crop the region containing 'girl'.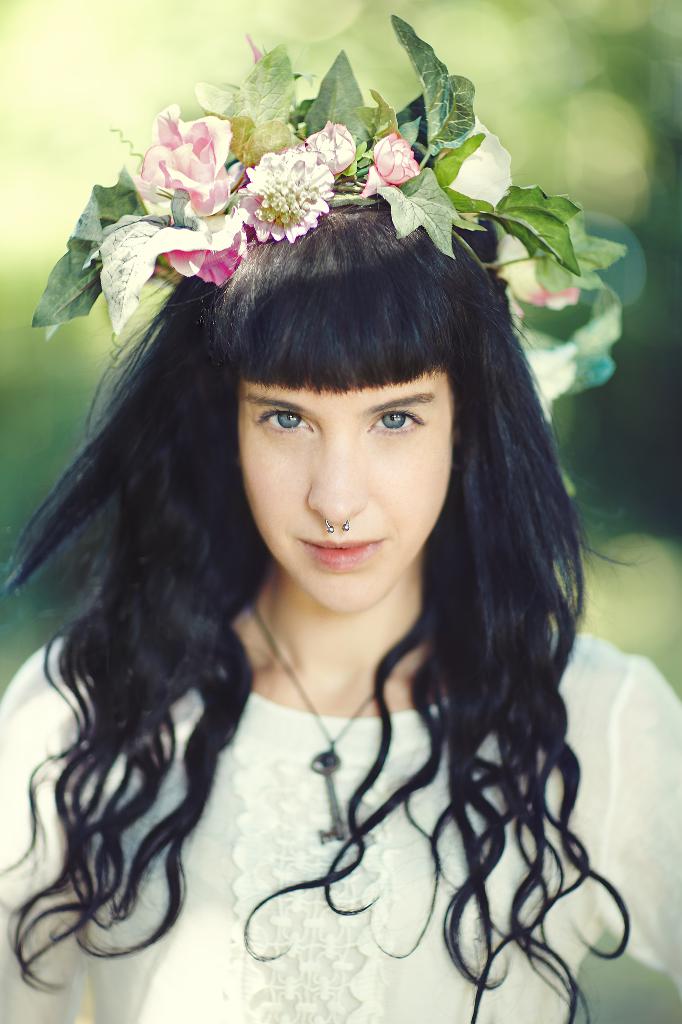
Crop region: {"x1": 0, "y1": 20, "x2": 681, "y2": 1023}.
